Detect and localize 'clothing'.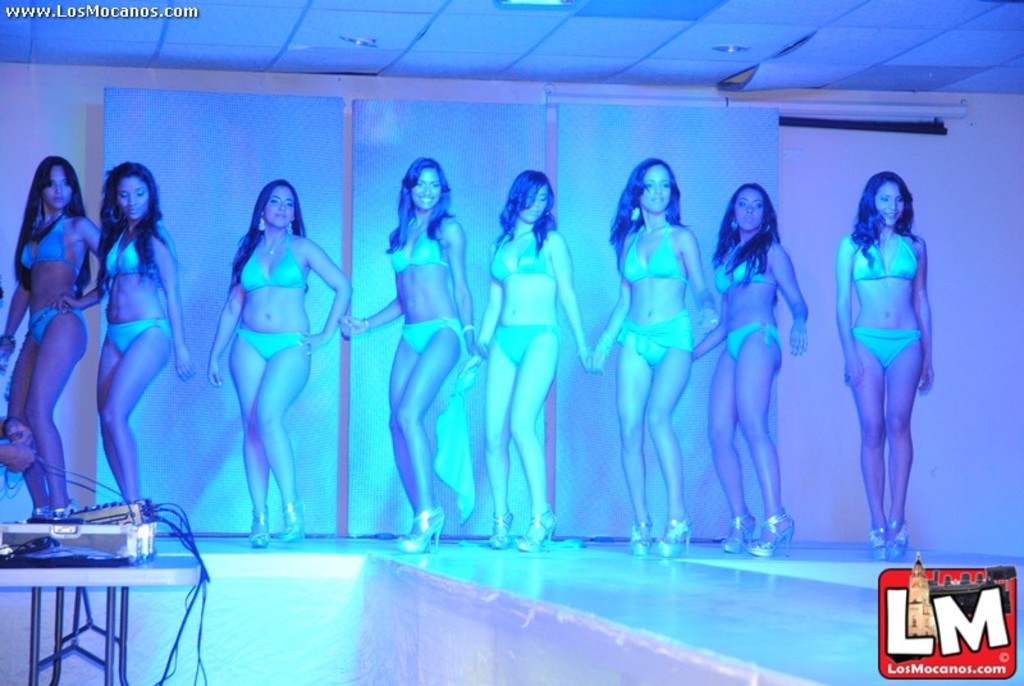
Localized at pyautogui.locateOnScreen(612, 308, 696, 362).
